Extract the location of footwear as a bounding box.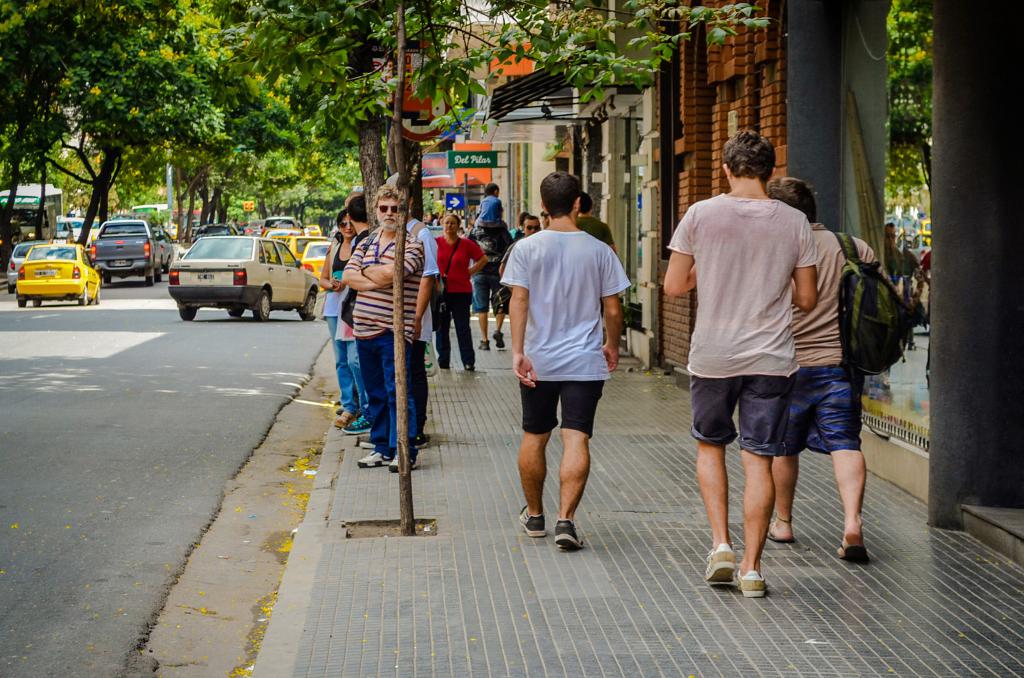
pyautogui.locateOnScreen(388, 449, 417, 472).
